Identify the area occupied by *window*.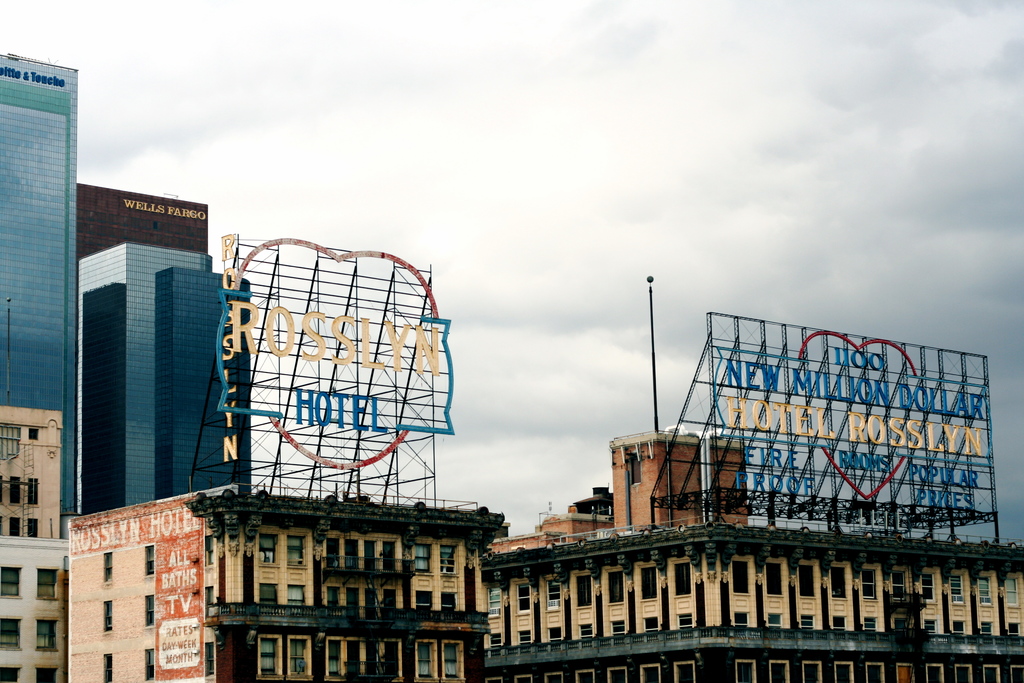
Area: [x1=1005, y1=579, x2=1018, y2=607].
